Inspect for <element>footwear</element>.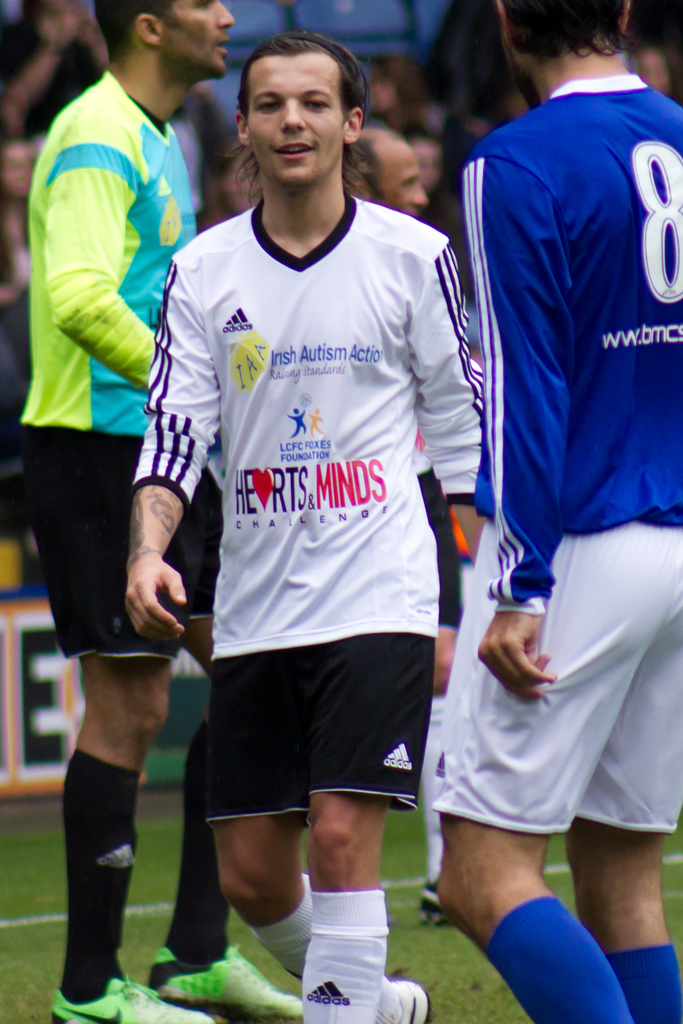
Inspection: [left=152, top=945, right=303, bottom=1023].
